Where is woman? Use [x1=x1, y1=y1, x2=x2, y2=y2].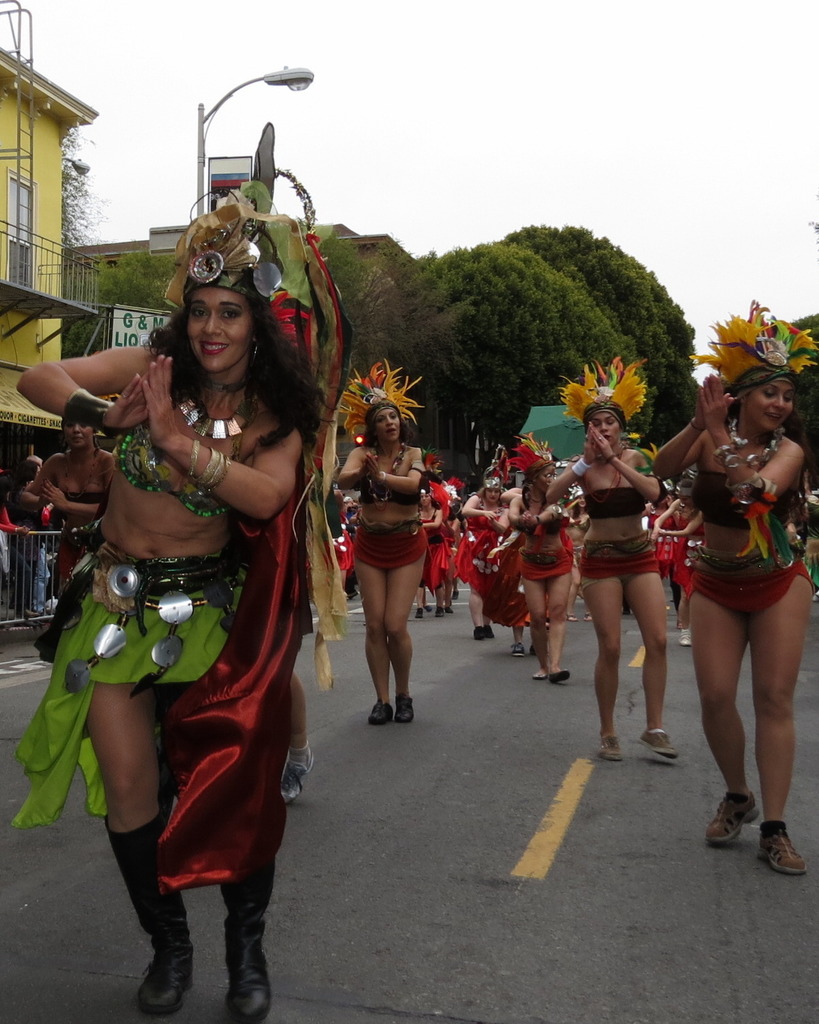
[x1=447, y1=499, x2=461, y2=610].
